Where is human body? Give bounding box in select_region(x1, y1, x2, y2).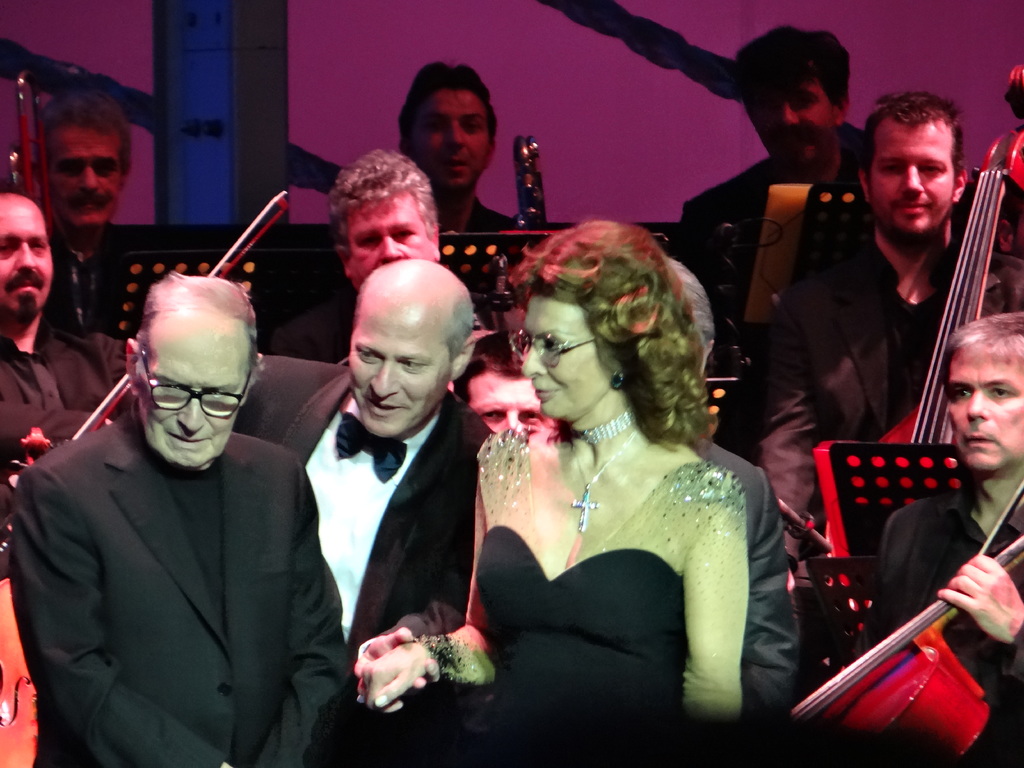
select_region(886, 479, 1023, 767).
